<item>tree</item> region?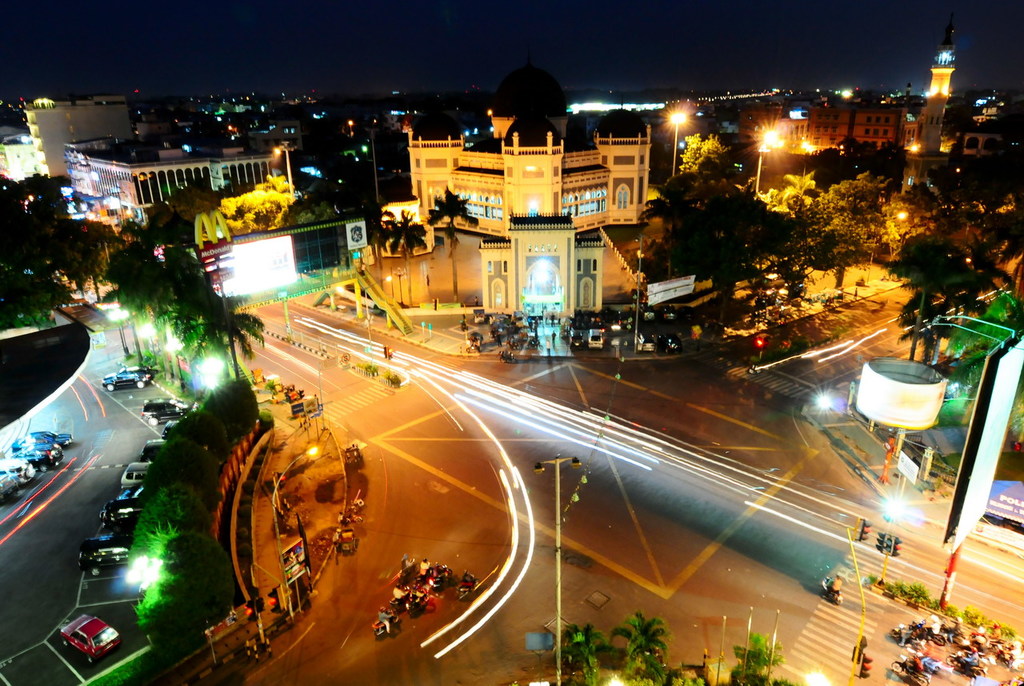
[730,632,779,682]
